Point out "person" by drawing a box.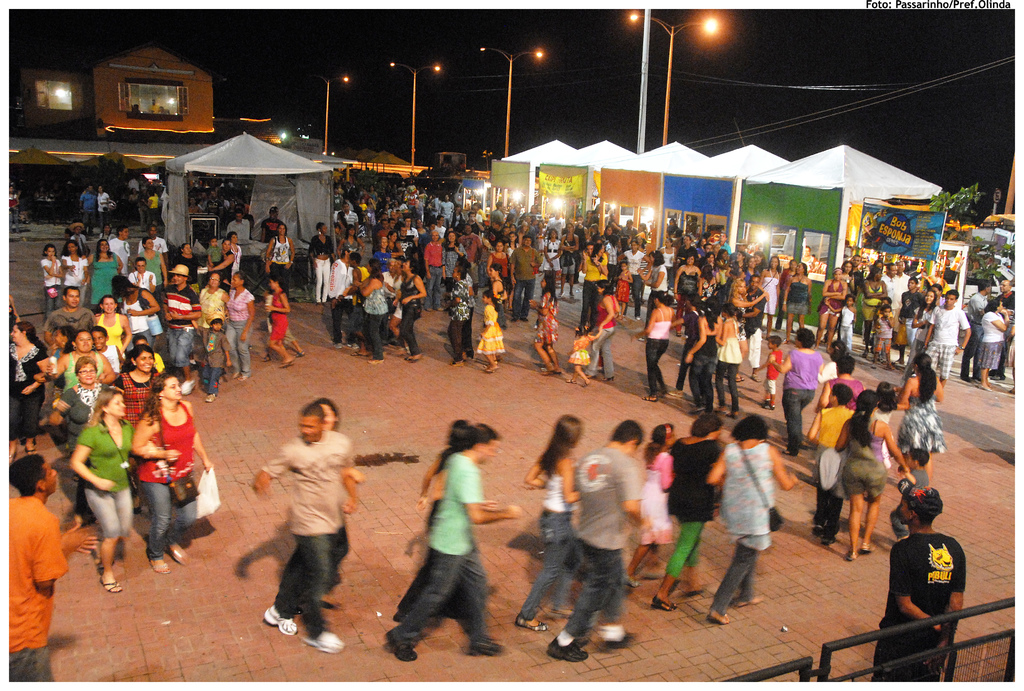
x1=528, y1=274, x2=561, y2=375.
